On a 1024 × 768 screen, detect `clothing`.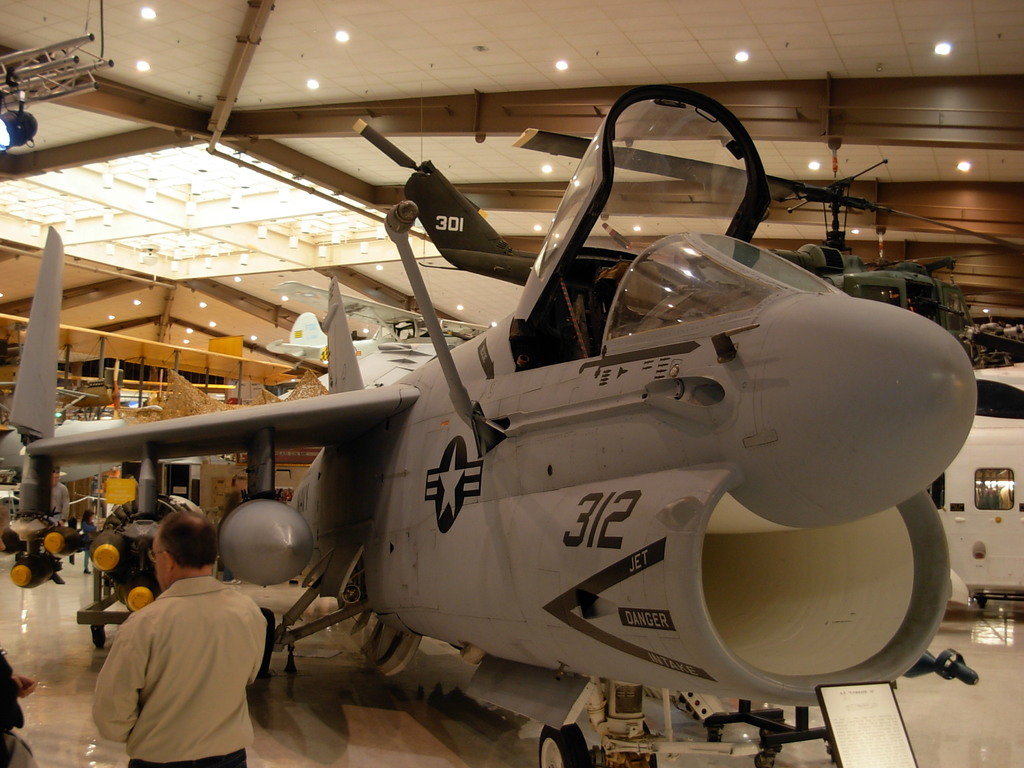
<region>79, 570, 257, 767</region>.
